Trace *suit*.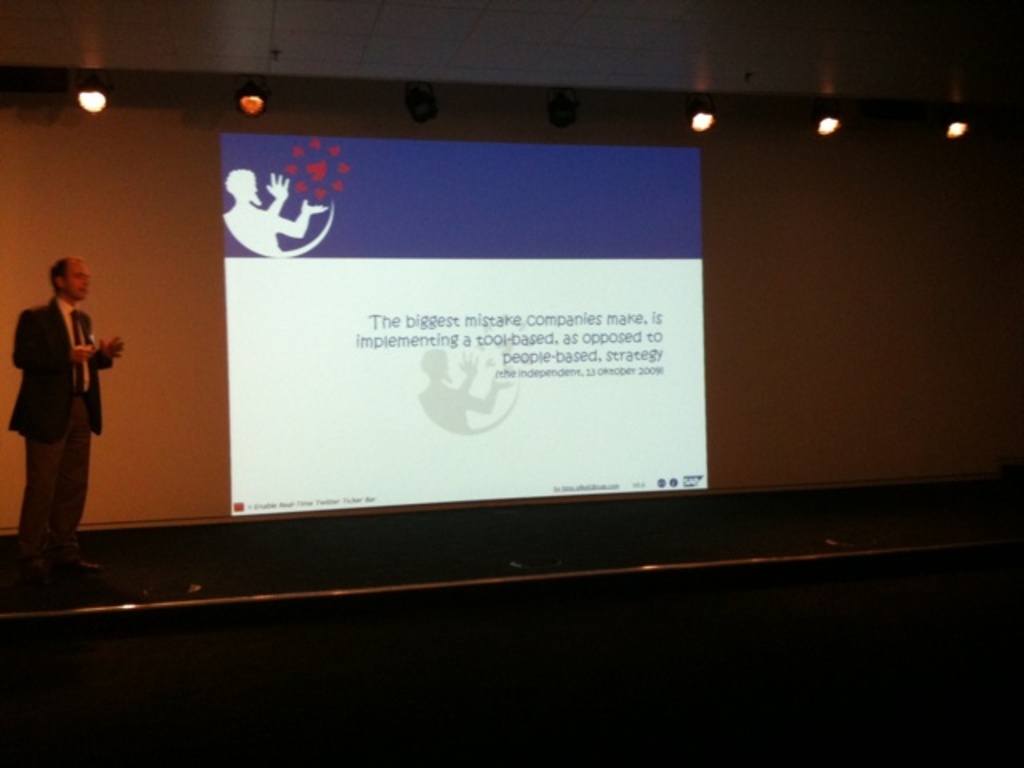
Traced to bbox=(3, 285, 112, 552).
